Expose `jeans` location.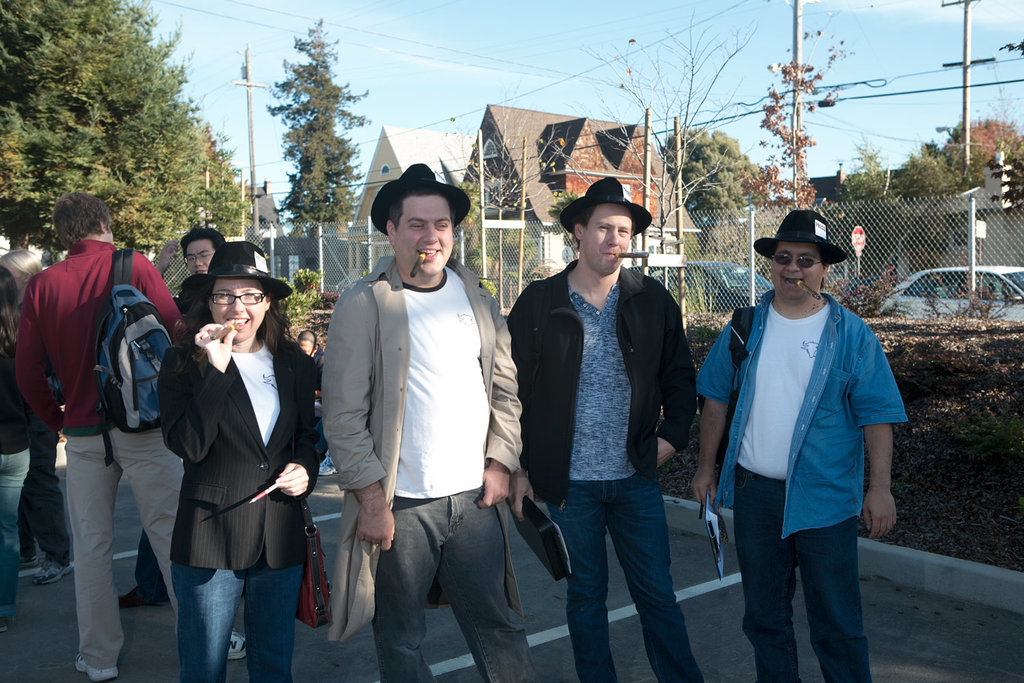
Exposed at 18,426,87,579.
